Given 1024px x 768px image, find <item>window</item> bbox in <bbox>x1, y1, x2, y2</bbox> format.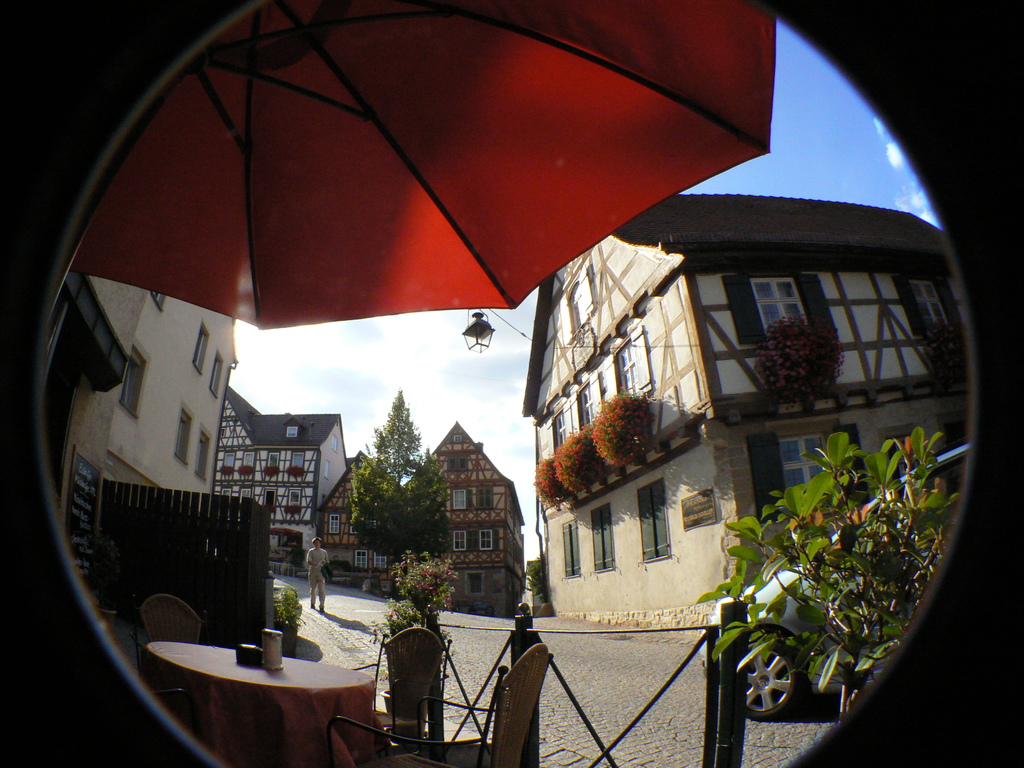
<bbox>718, 269, 840, 347</bbox>.
